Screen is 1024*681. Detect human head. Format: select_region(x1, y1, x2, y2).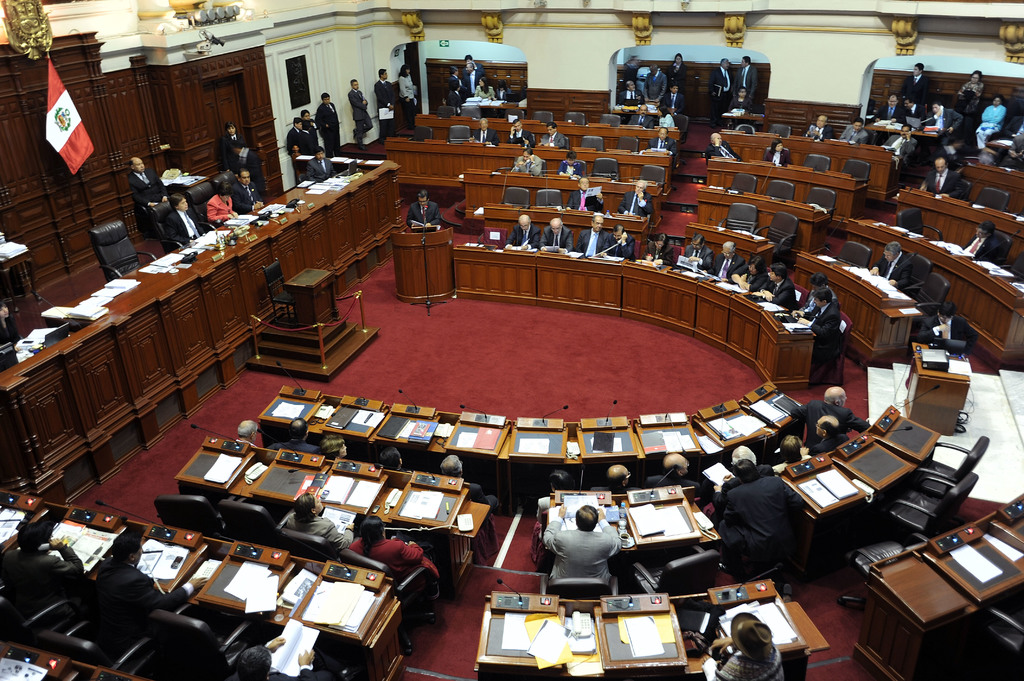
select_region(520, 147, 534, 163).
